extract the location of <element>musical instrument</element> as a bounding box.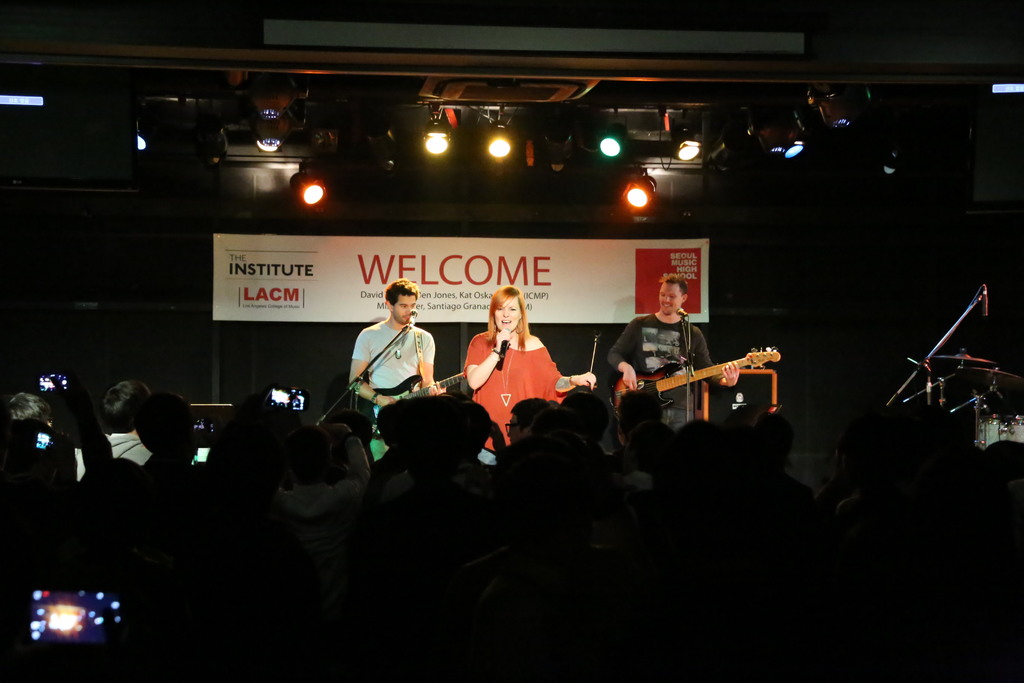
613/340/783/453.
